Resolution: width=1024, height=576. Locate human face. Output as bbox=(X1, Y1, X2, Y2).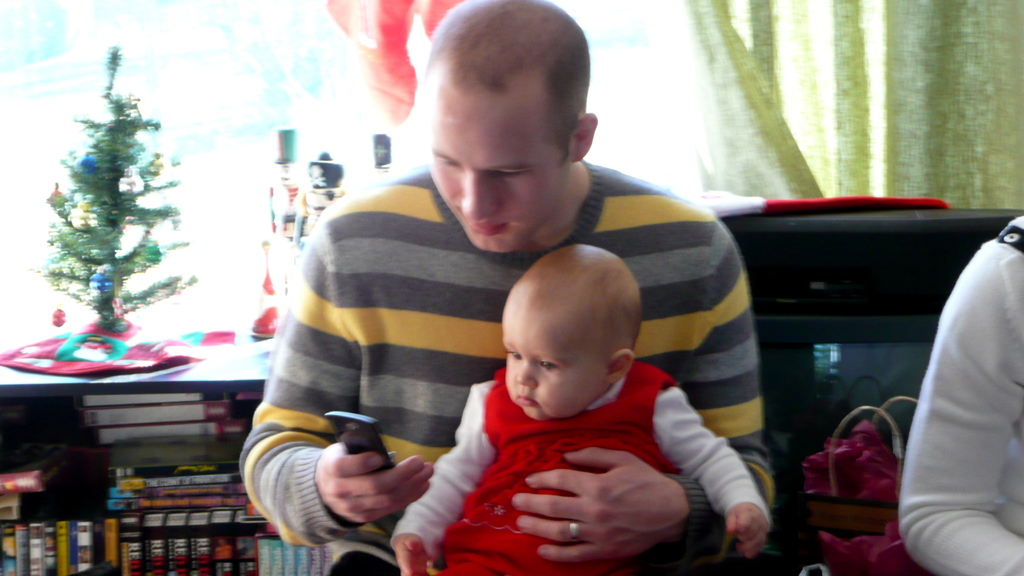
bbox=(425, 72, 572, 250).
